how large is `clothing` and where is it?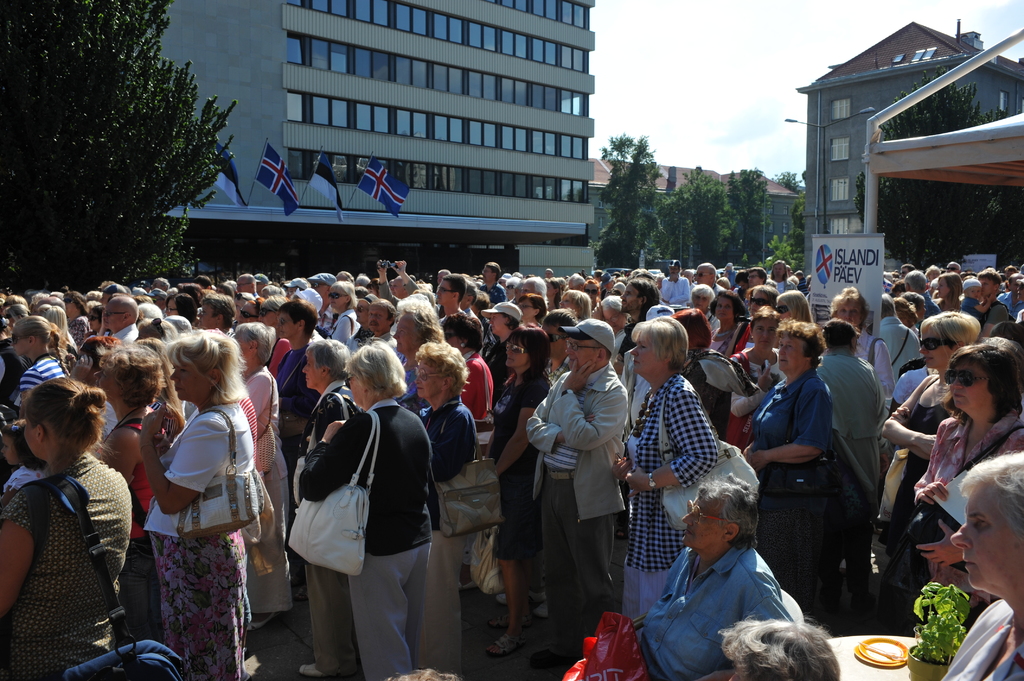
Bounding box: <box>640,538,791,680</box>.
